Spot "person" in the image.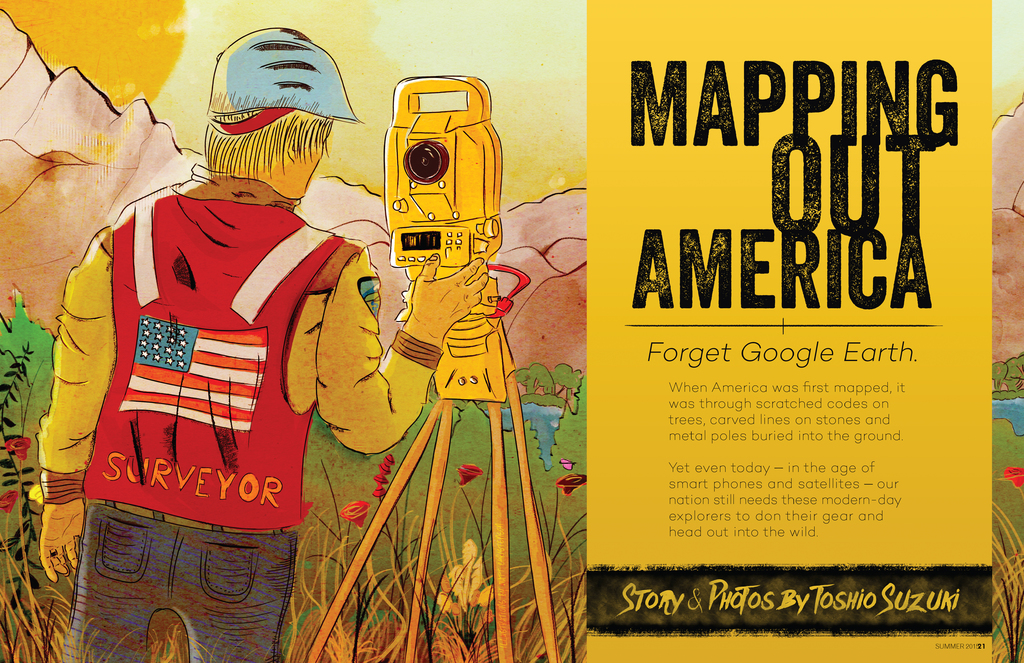
"person" found at 50,58,374,628.
